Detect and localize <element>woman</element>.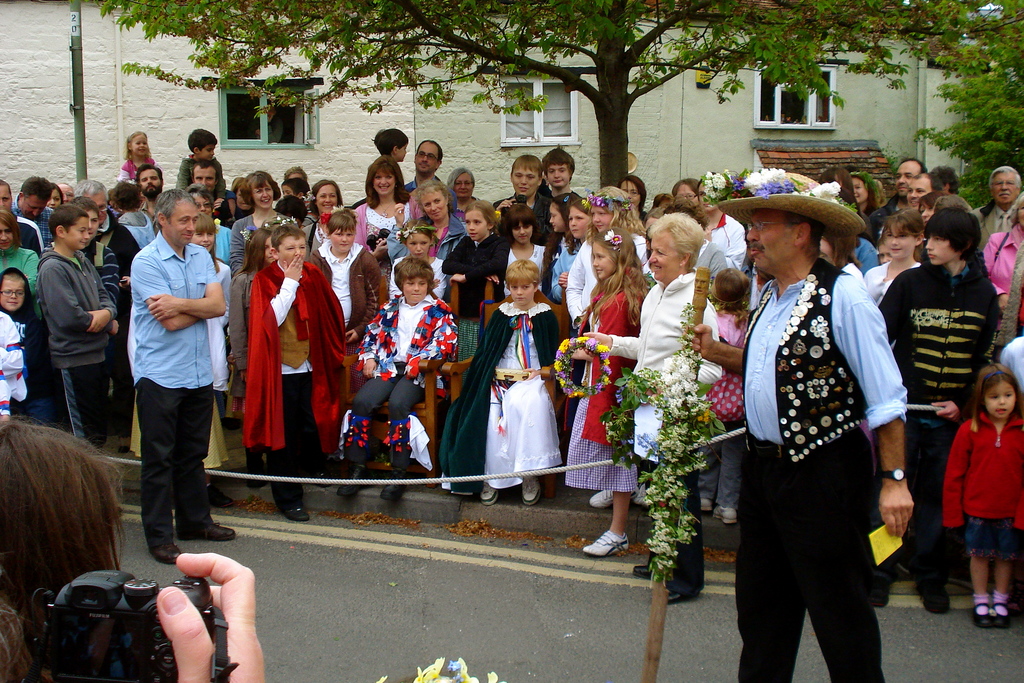
Localized at bbox(851, 174, 874, 215).
